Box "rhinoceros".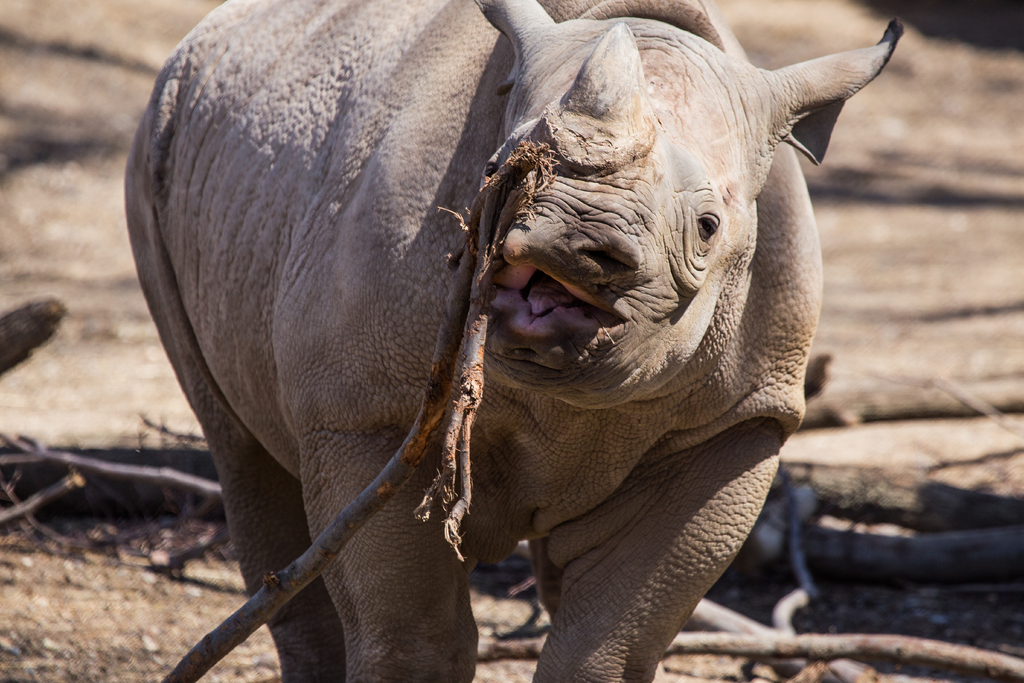
115,0,904,682.
